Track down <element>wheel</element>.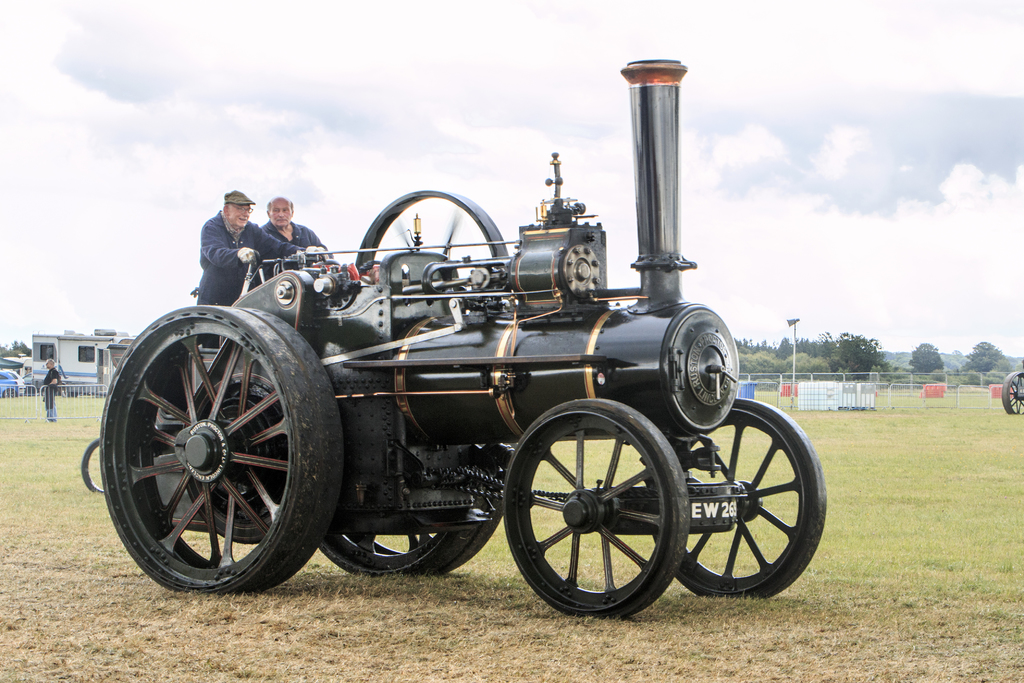
Tracked to <bbox>1001, 370, 1023, 417</bbox>.
